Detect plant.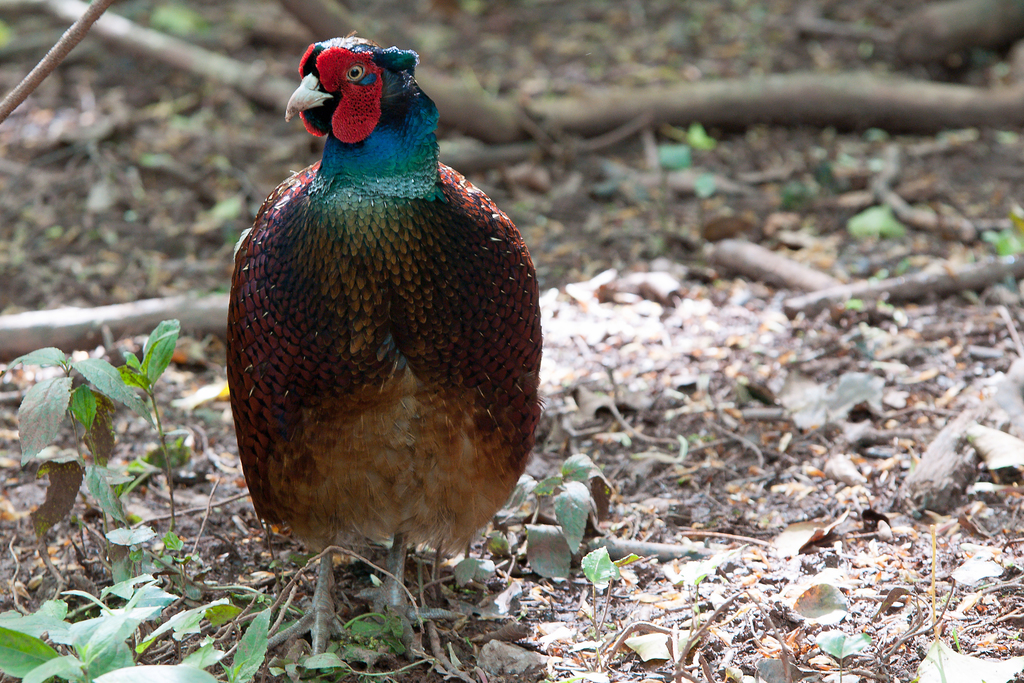
Detected at <box>0,525,413,682</box>.
